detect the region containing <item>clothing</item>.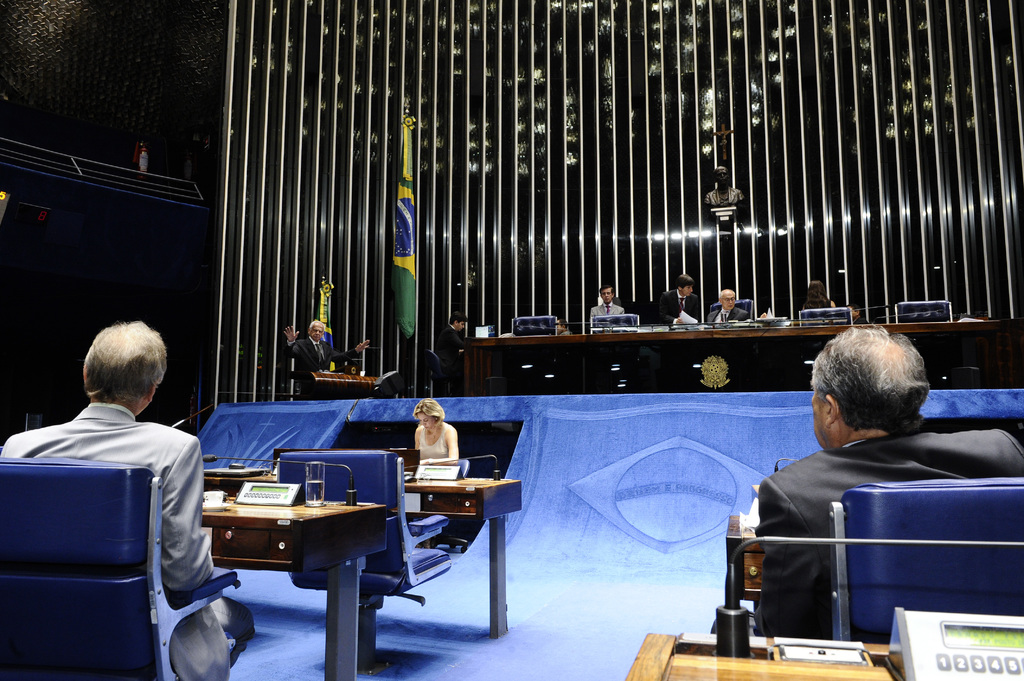
BBox(285, 337, 360, 390).
